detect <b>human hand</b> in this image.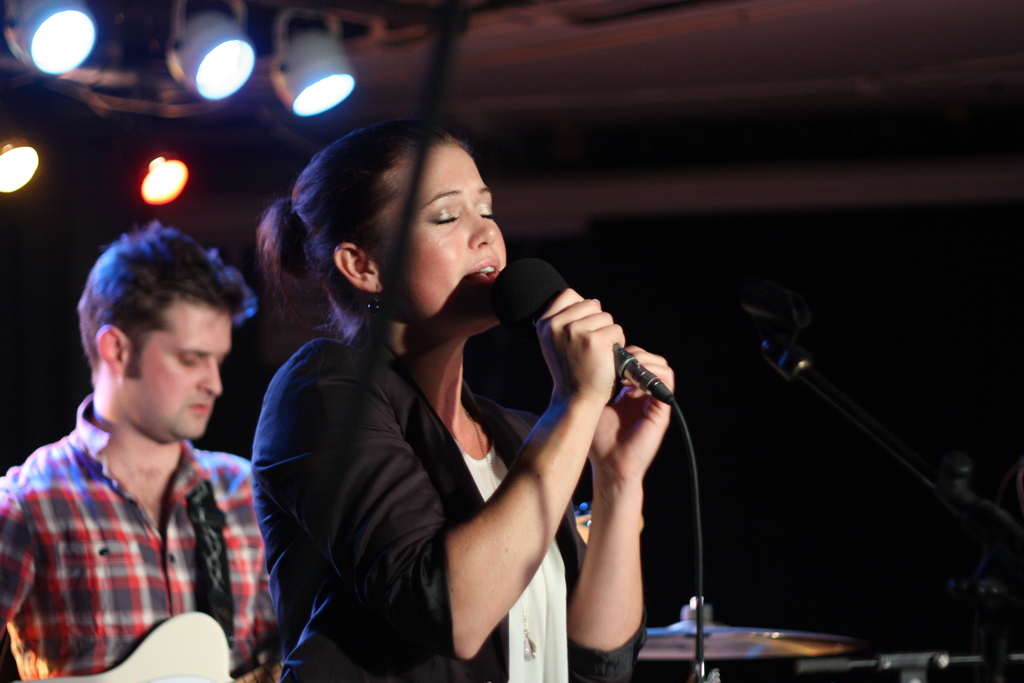
Detection: [x1=586, y1=346, x2=676, y2=484].
